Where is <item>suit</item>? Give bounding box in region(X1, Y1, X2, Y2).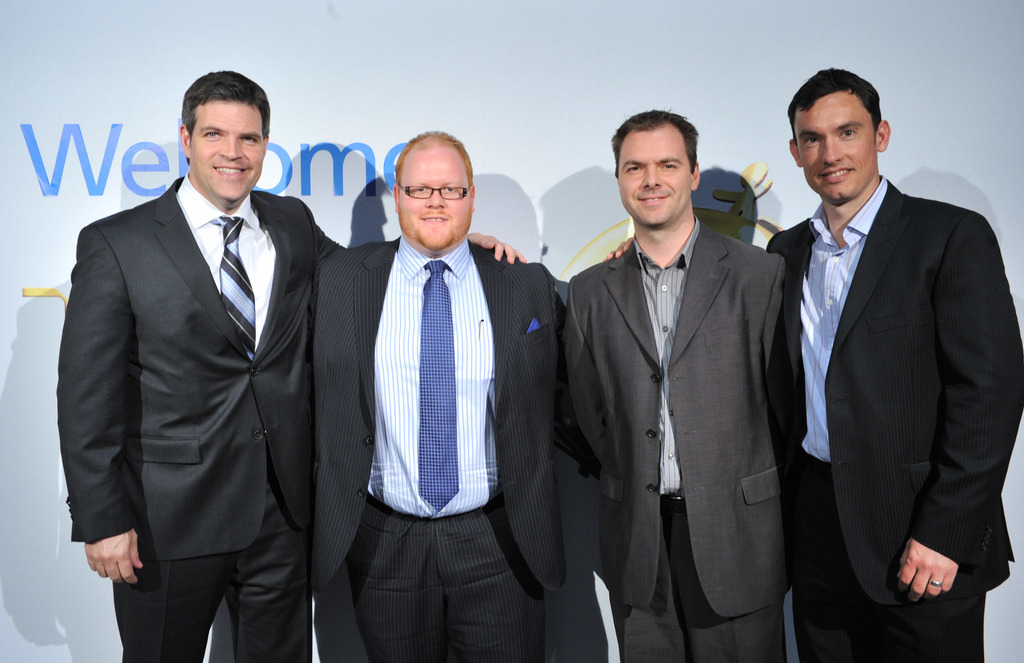
region(312, 231, 605, 662).
